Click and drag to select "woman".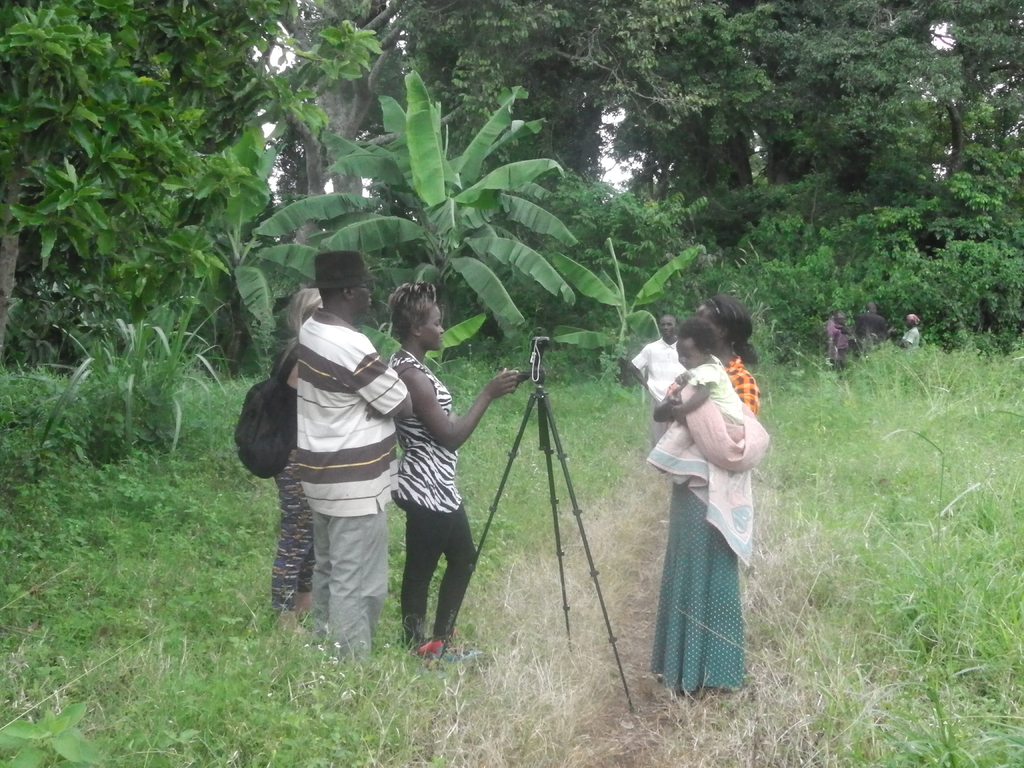
Selection: (left=266, top=291, right=324, bottom=630).
